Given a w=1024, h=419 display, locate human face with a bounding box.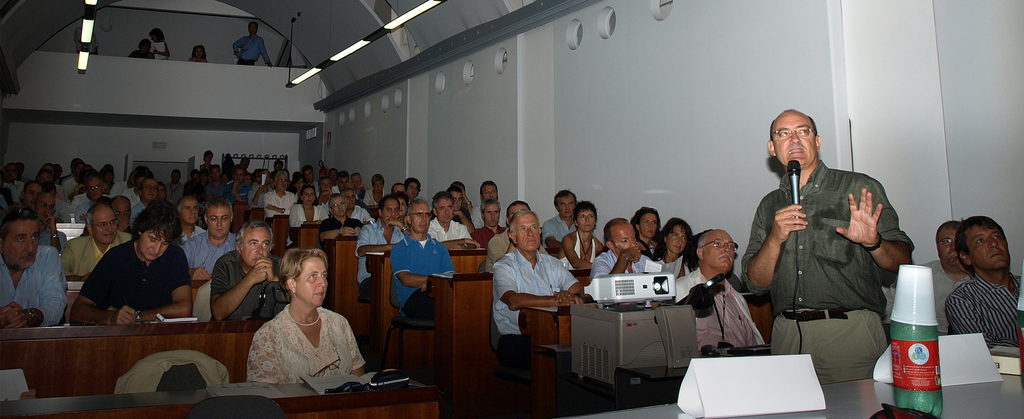
Located: [638, 213, 657, 240].
